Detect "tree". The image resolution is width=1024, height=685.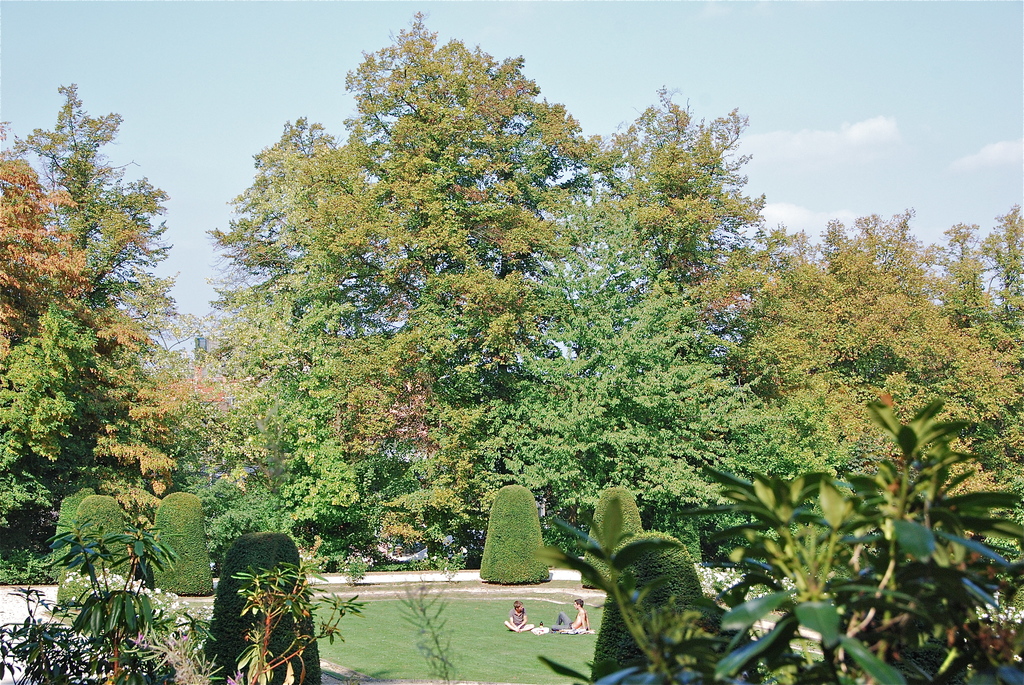
54 502 139 610.
